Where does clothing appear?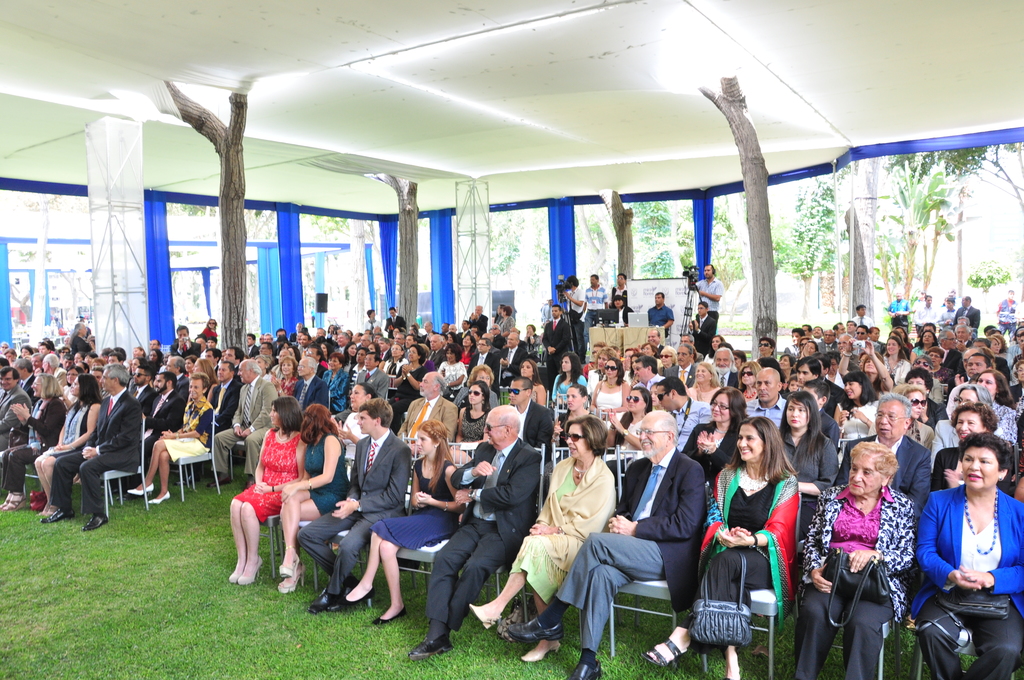
Appears at bbox=(587, 368, 604, 398).
